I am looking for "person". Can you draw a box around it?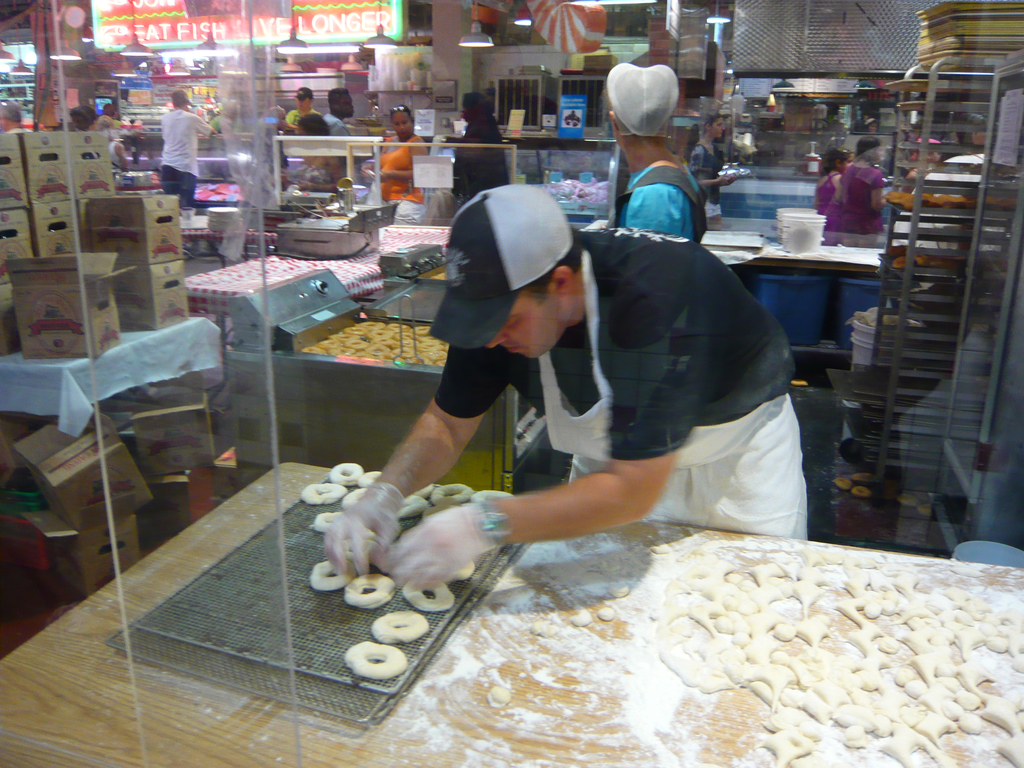
Sure, the bounding box is 836:127:886:237.
